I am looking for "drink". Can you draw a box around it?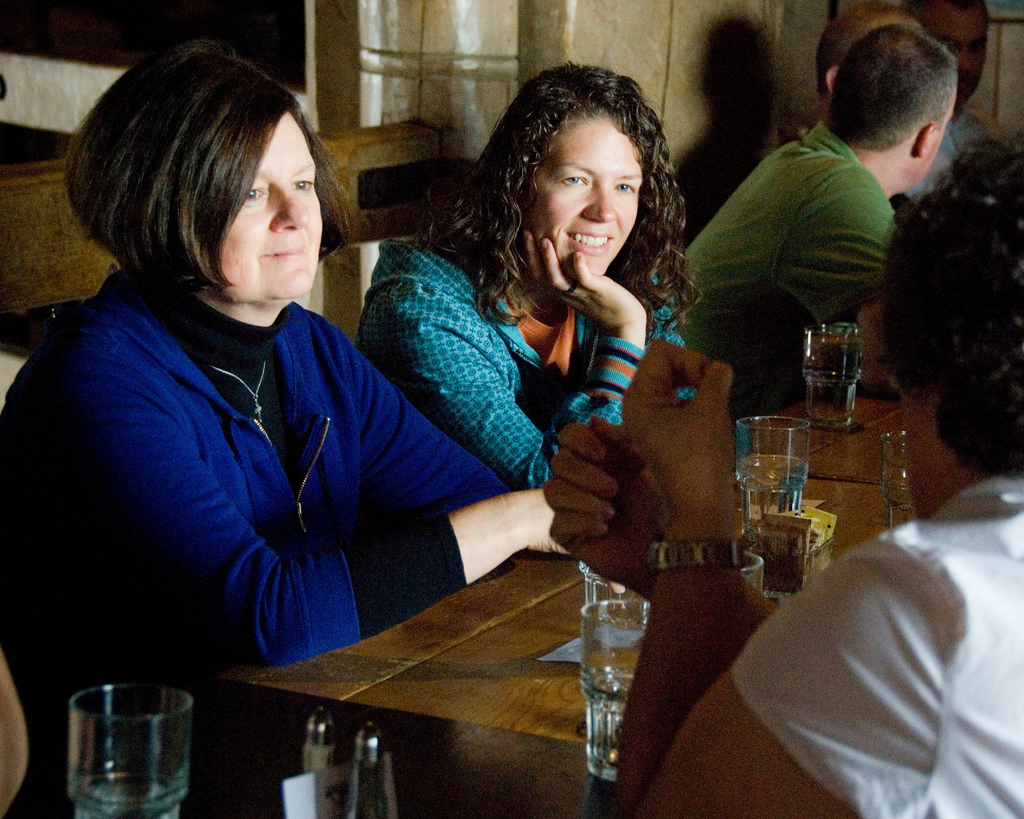
Sure, the bounding box is 574, 667, 637, 781.
